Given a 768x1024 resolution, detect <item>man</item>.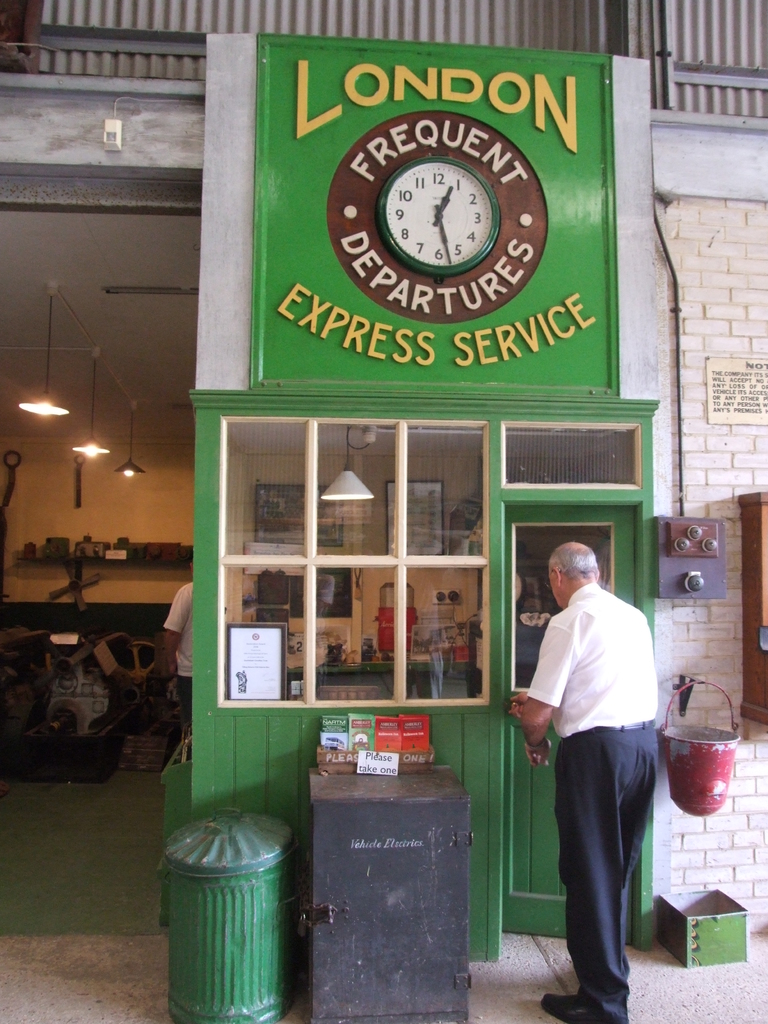
pyautogui.locateOnScreen(164, 551, 193, 737).
